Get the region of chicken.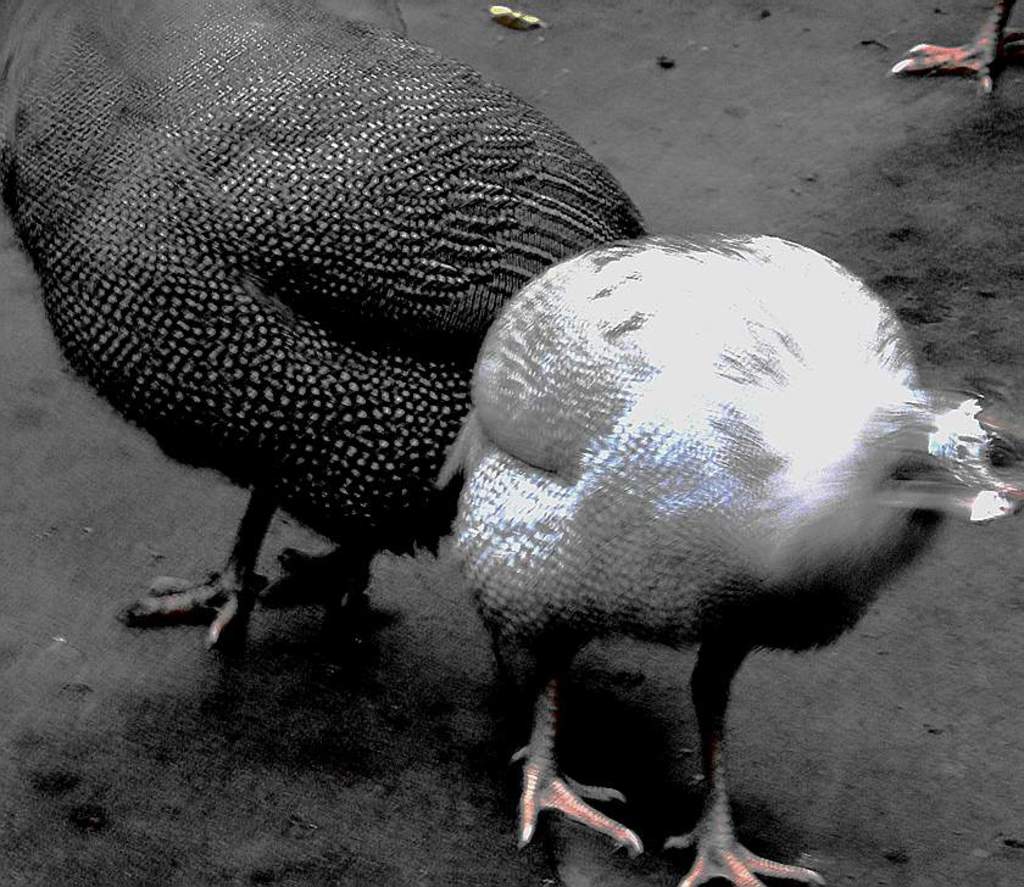
(left=0, top=0, right=672, bottom=670).
